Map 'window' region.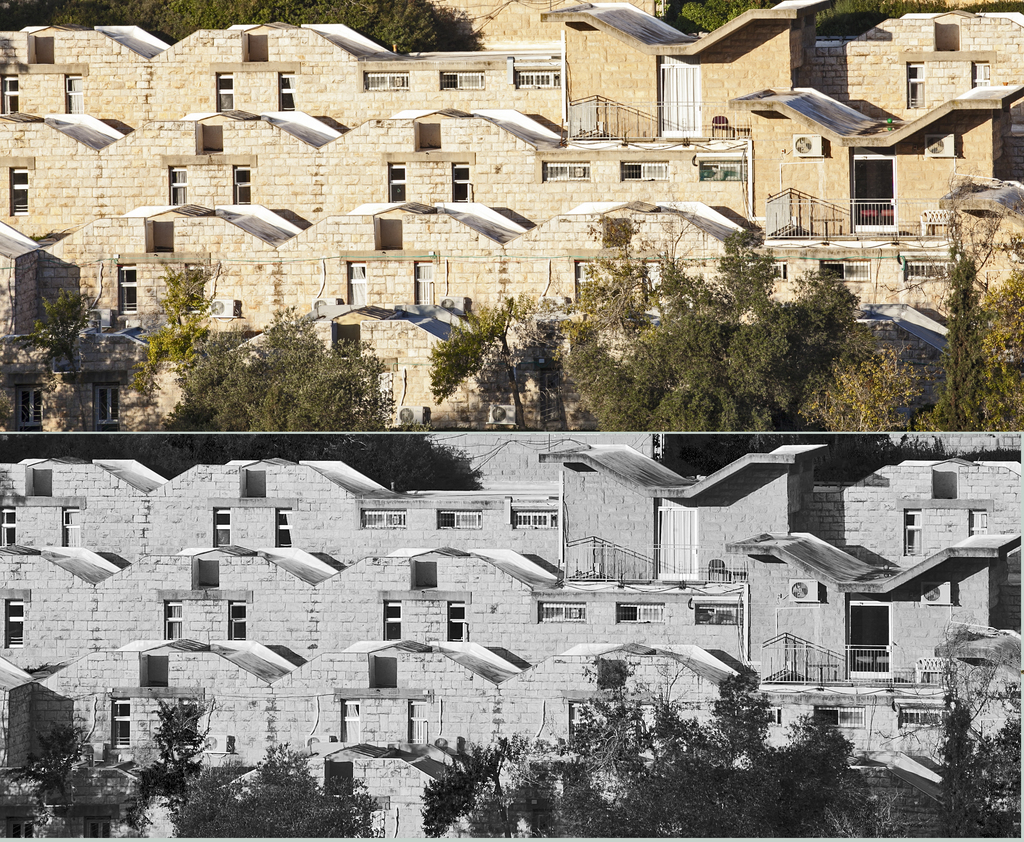
Mapped to <box>900,706,956,729</box>.
